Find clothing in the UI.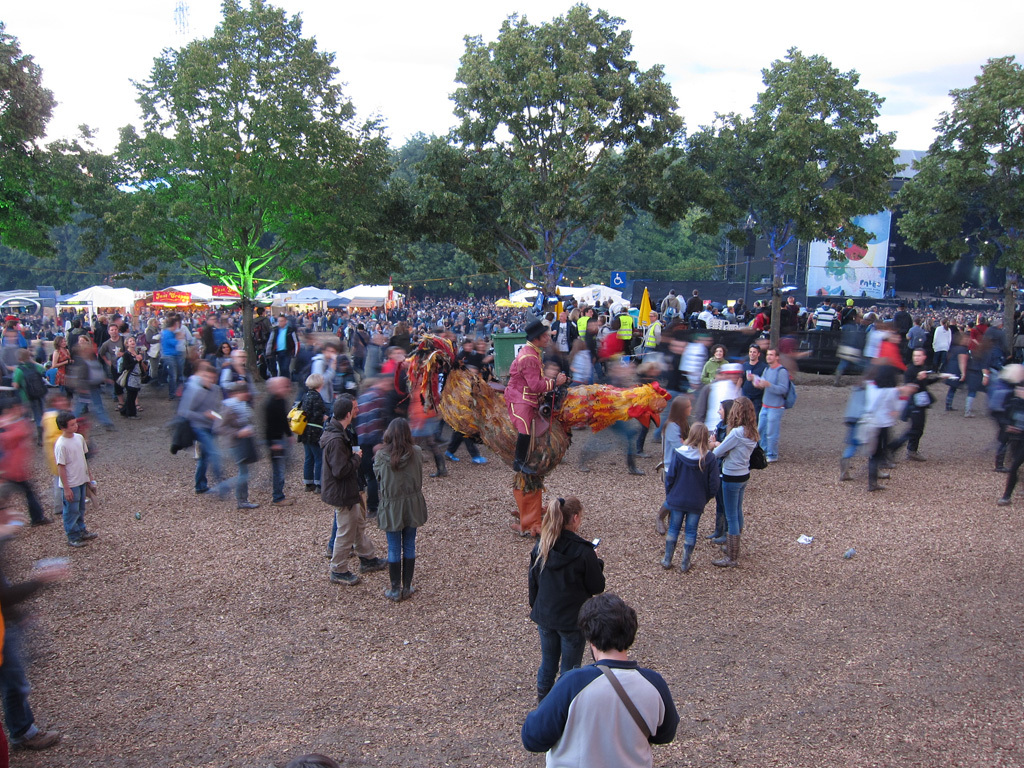
UI element at 119,349,149,387.
